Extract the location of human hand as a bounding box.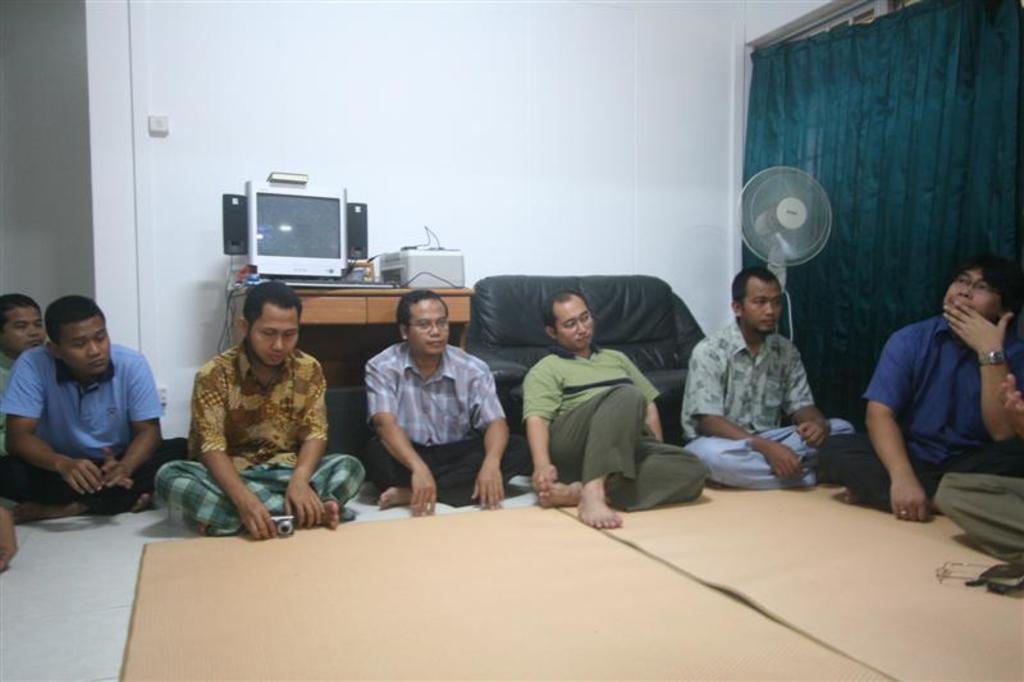
(x1=55, y1=458, x2=106, y2=498).
